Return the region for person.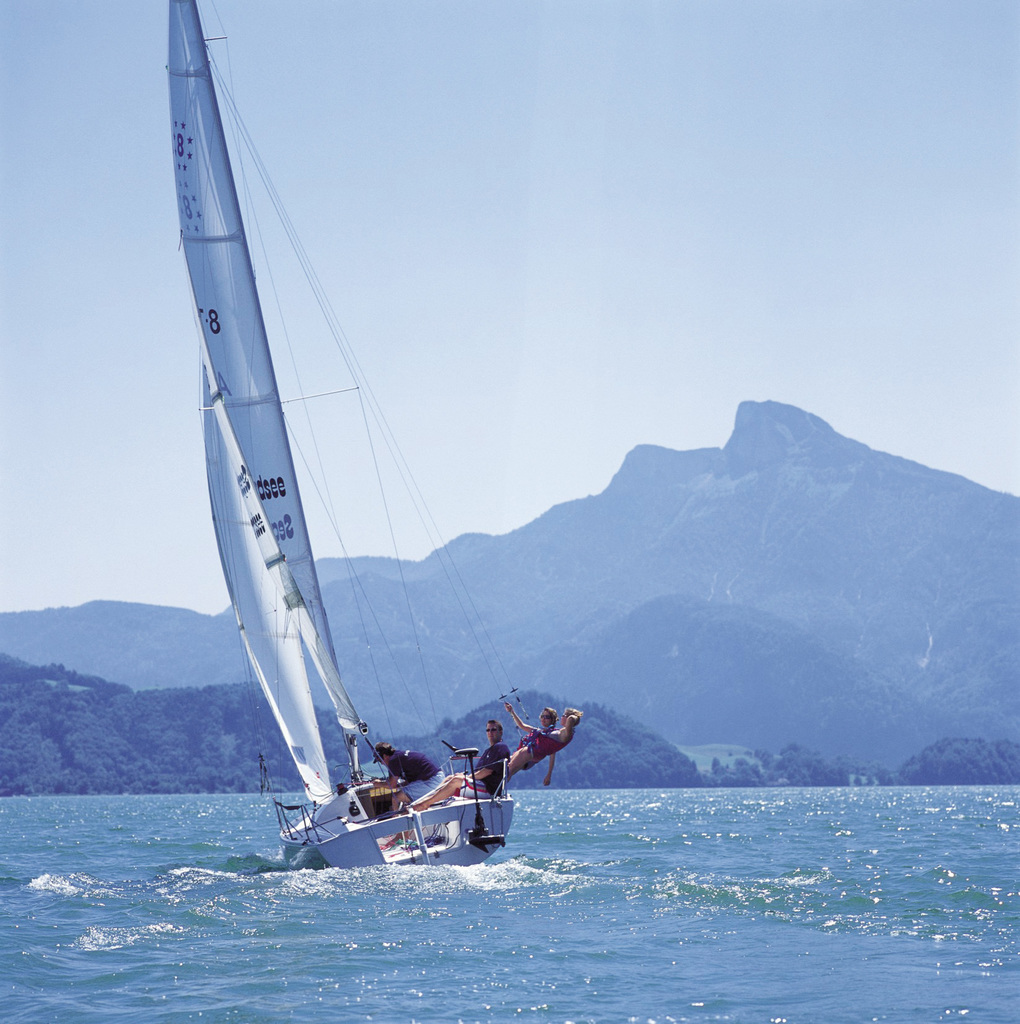
(x1=401, y1=718, x2=509, y2=814).
